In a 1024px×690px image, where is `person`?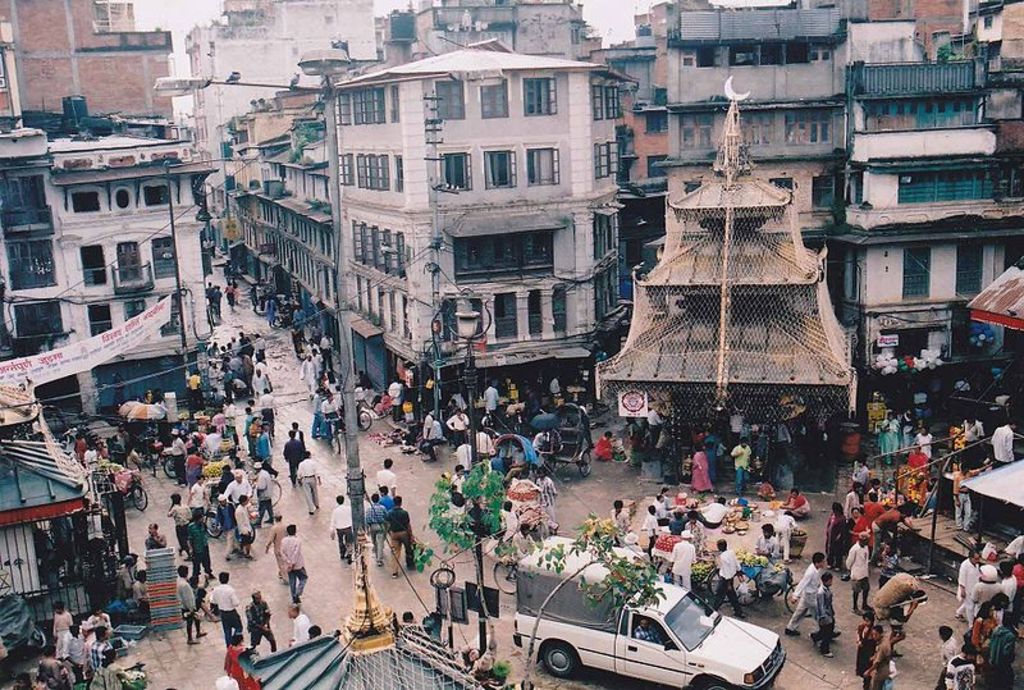
crop(987, 614, 1012, 689).
